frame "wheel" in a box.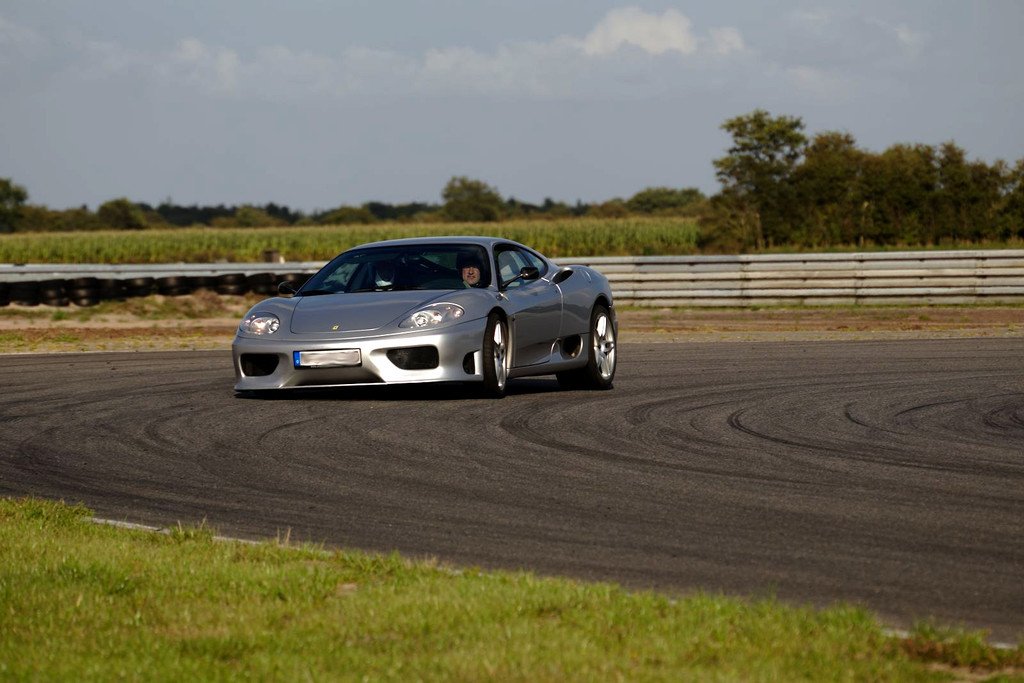
bbox=[572, 296, 619, 385].
